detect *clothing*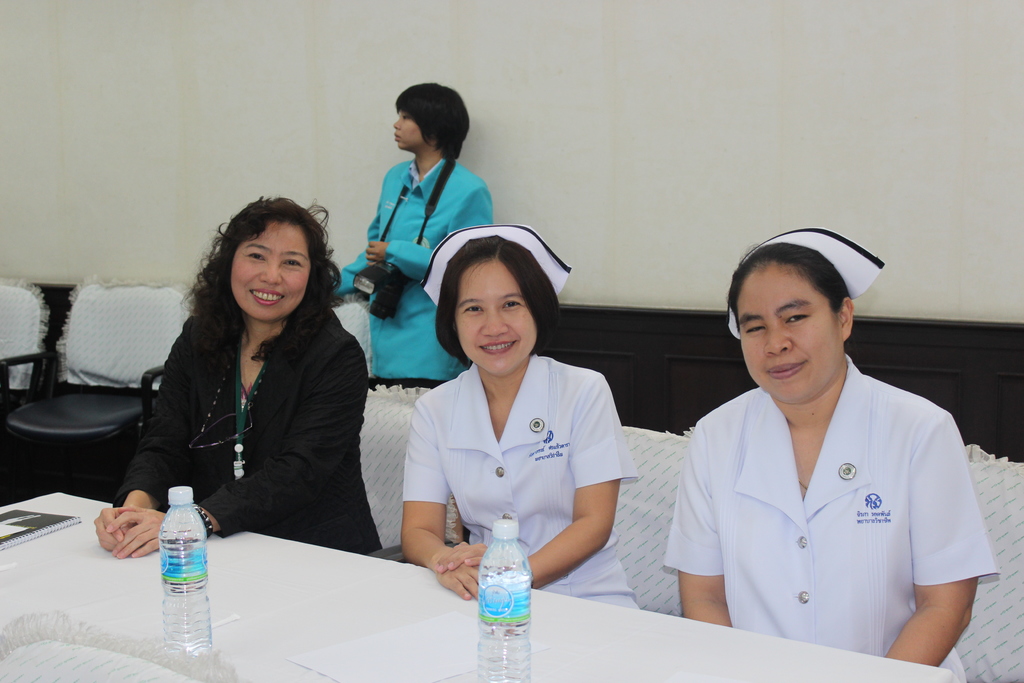
x1=408, y1=361, x2=646, y2=613
